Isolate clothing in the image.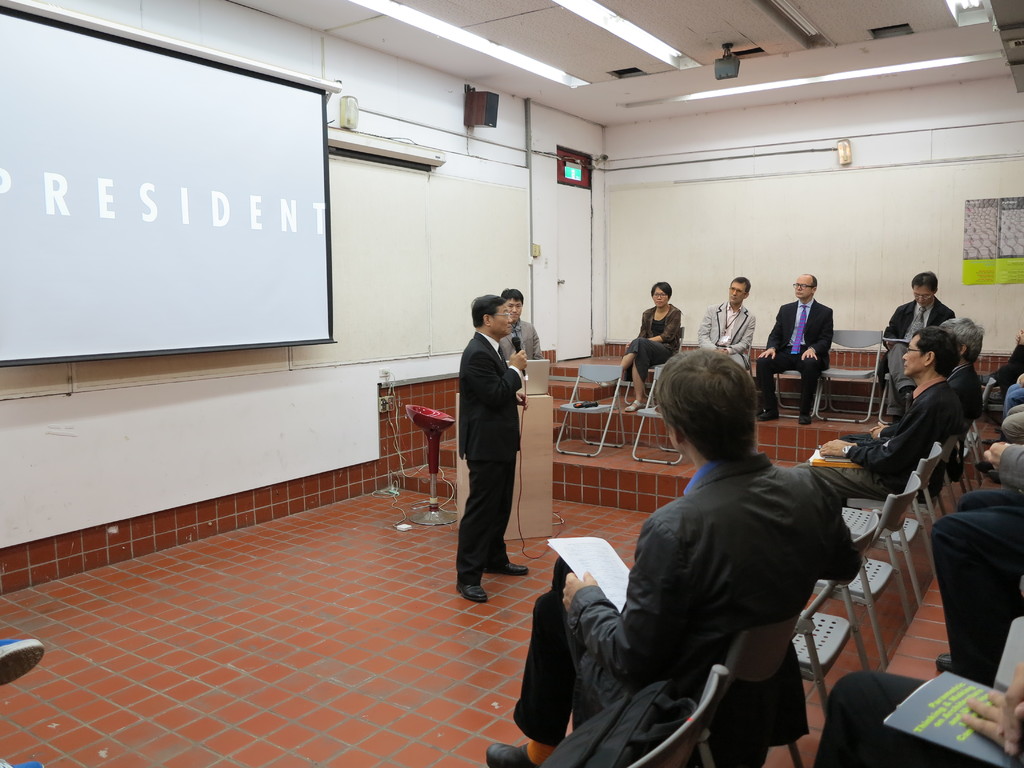
Isolated region: region(797, 367, 961, 507).
